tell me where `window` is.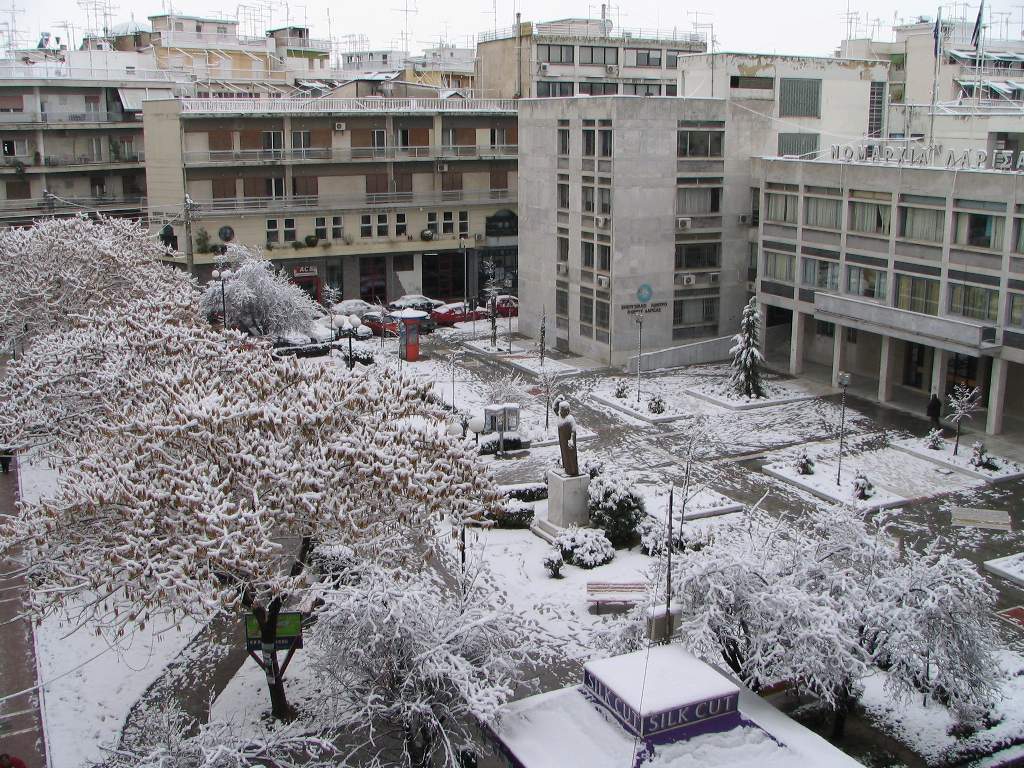
`window` is at x1=333 y1=228 x2=342 y2=238.
